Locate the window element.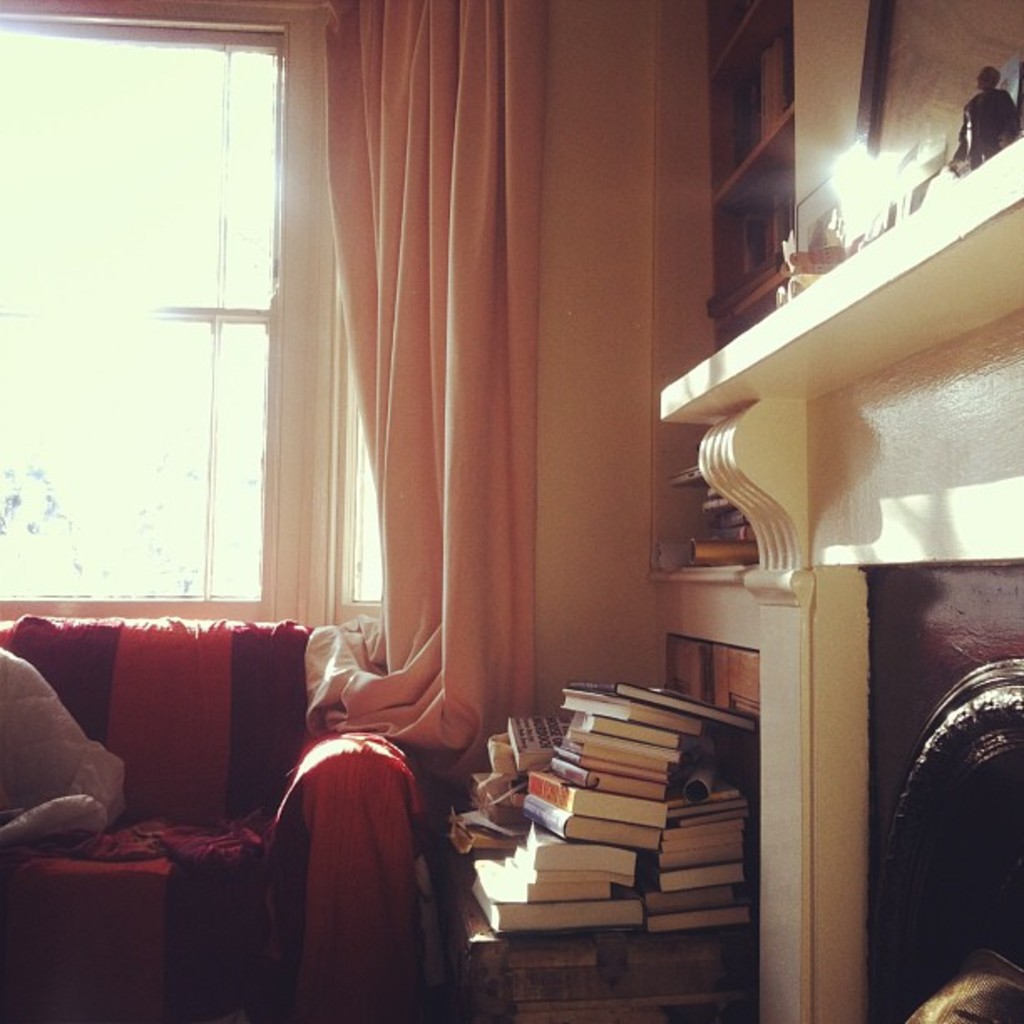
Element bbox: [0,0,383,622].
